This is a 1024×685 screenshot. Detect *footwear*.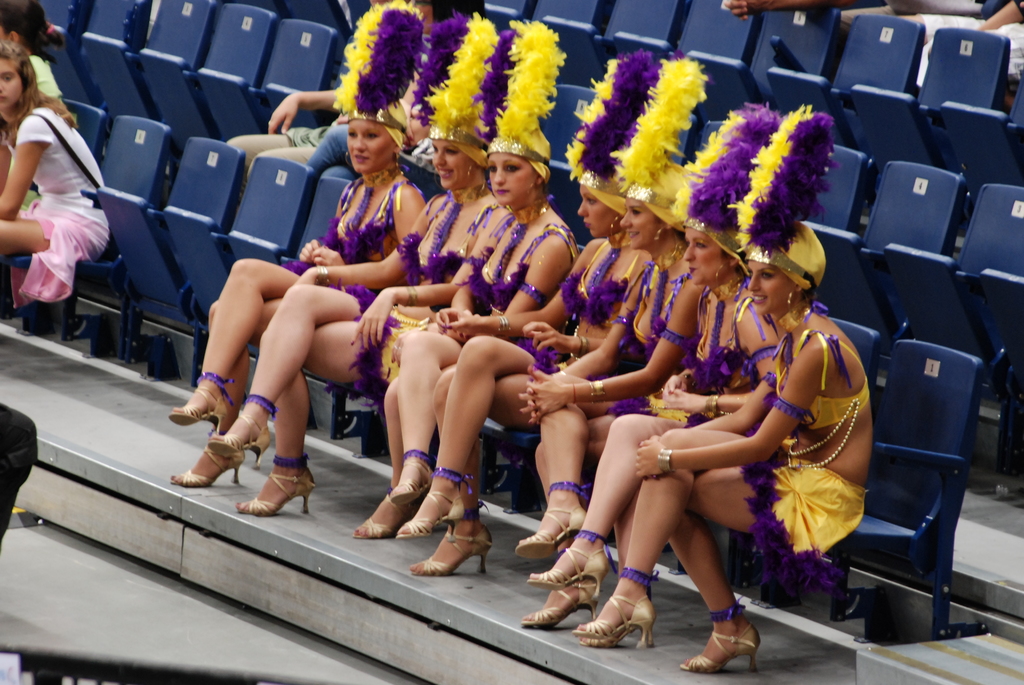
(left=517, top=503, right=586, bottom=558).
